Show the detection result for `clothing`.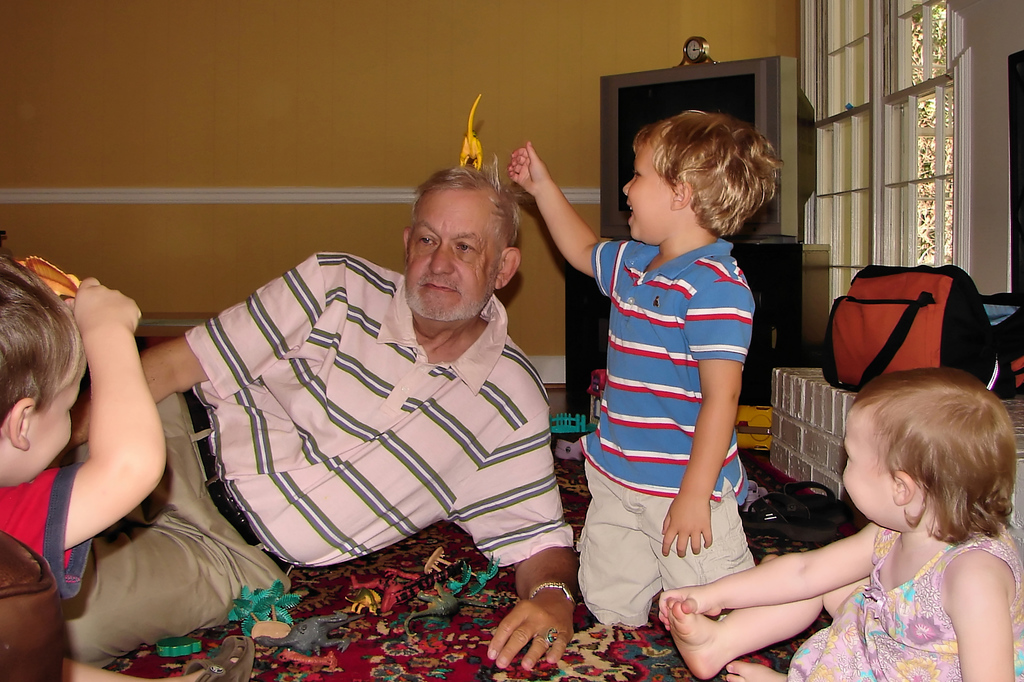
586:228:768:637.
